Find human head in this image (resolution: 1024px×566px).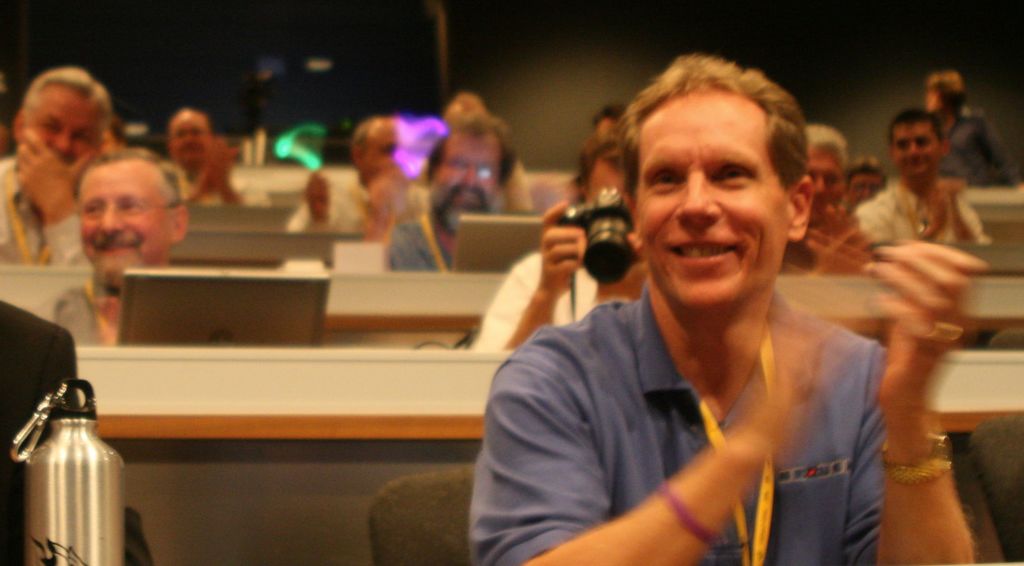
[101,115,122,152].
